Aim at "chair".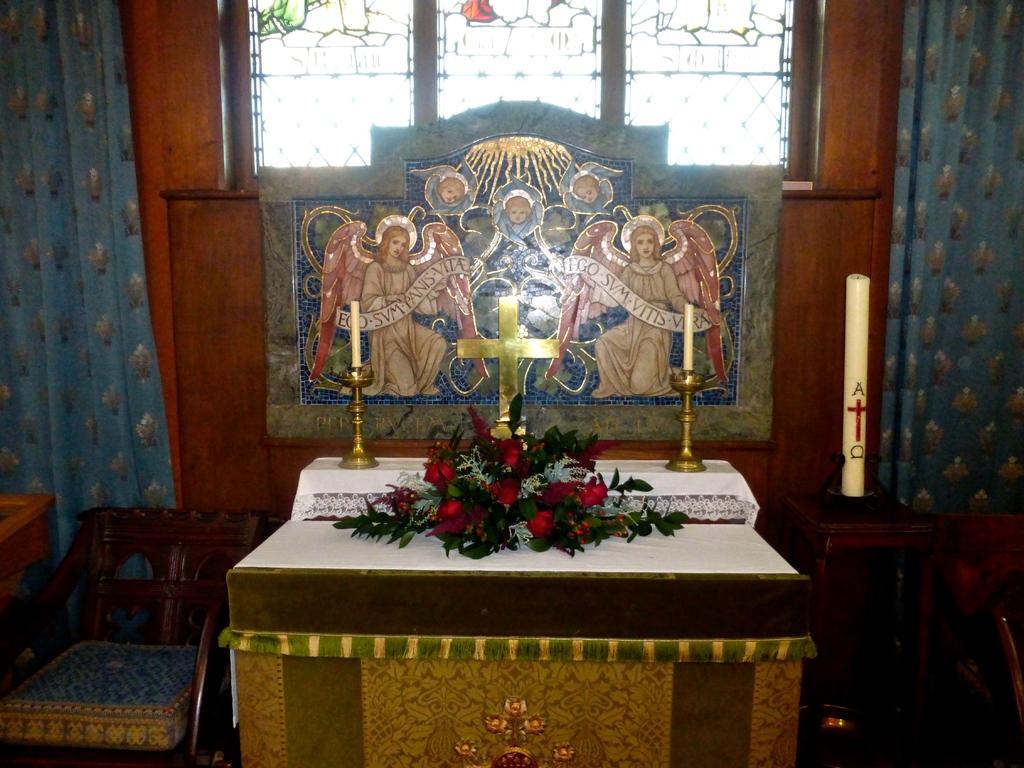
Aimed at 936:515:1023:767.
